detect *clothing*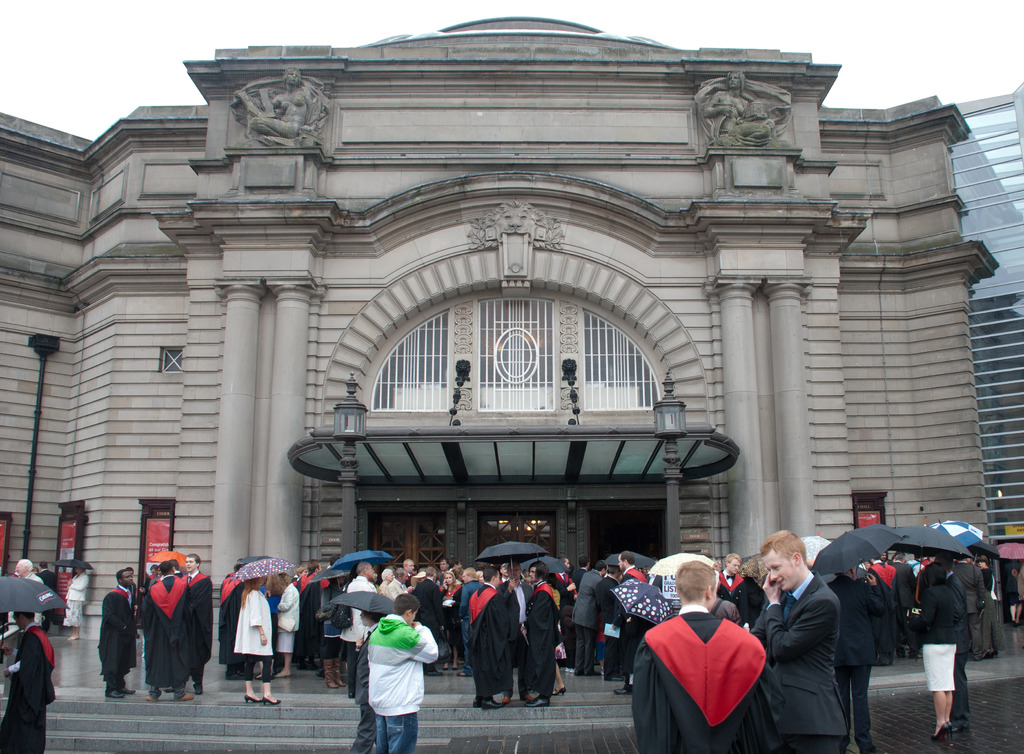
box=[300, 575, 325, 654]
